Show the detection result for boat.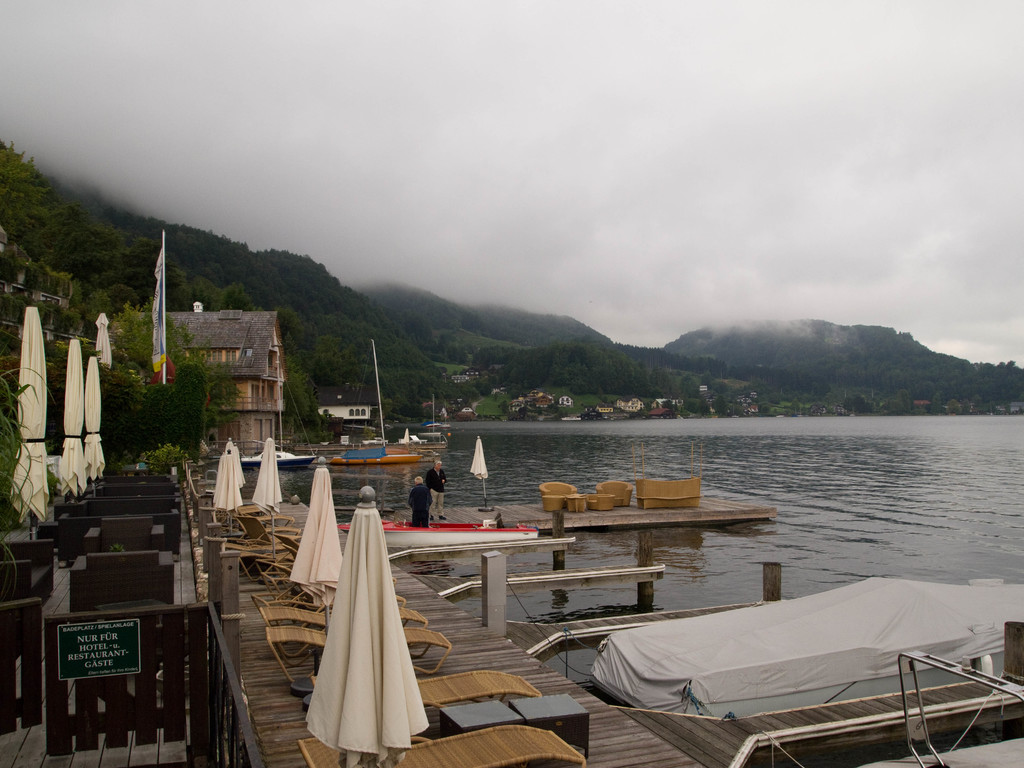
region(847, 648, 1023, 767).
